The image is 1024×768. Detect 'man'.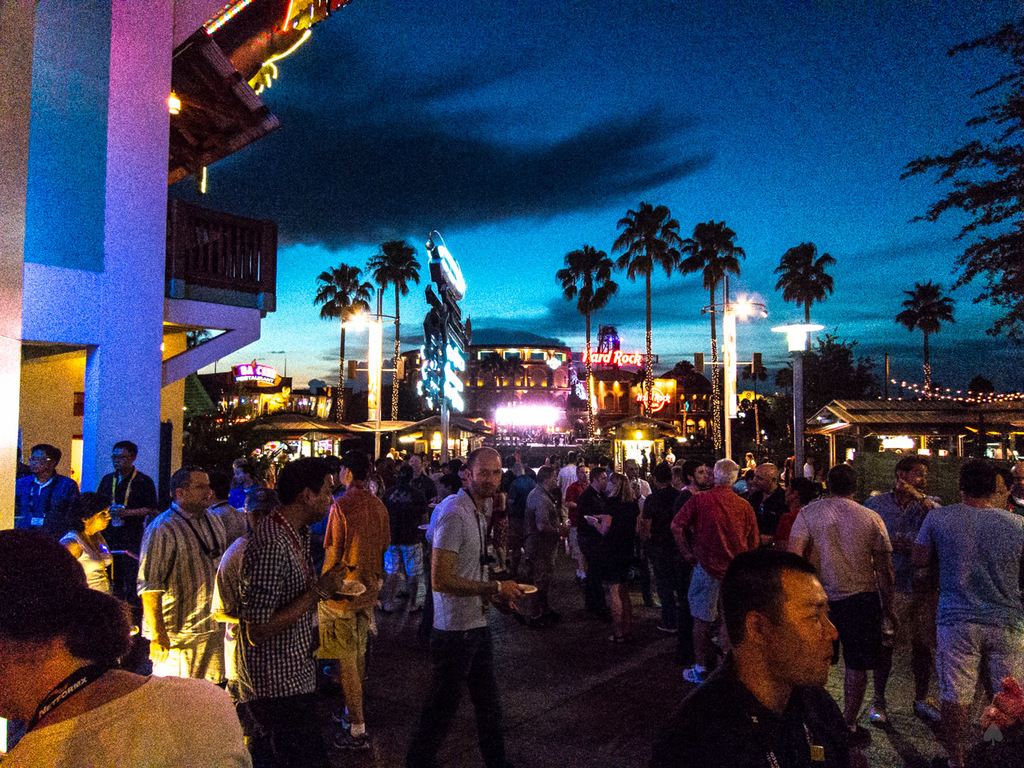
Detection: left=677, top=563, right=880, bottom=754.
